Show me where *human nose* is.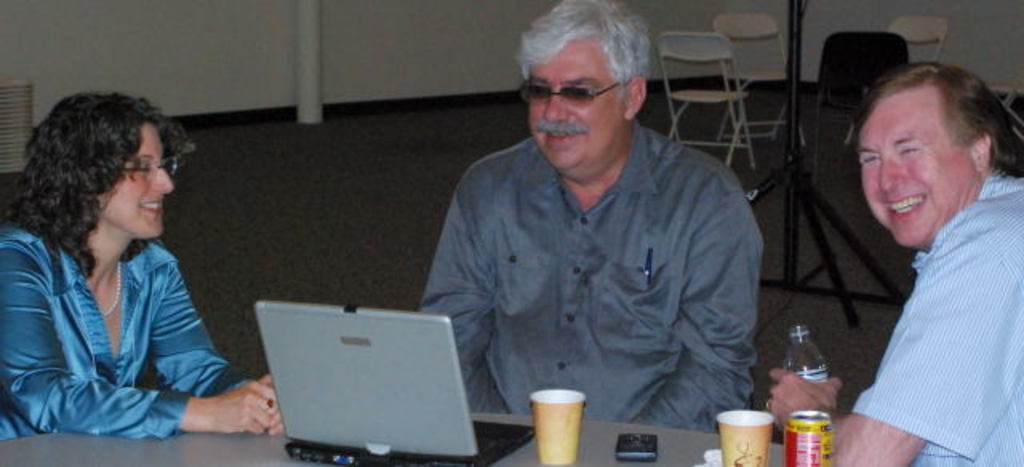
*human nose* is at detection(150, 168, 171, 189).
